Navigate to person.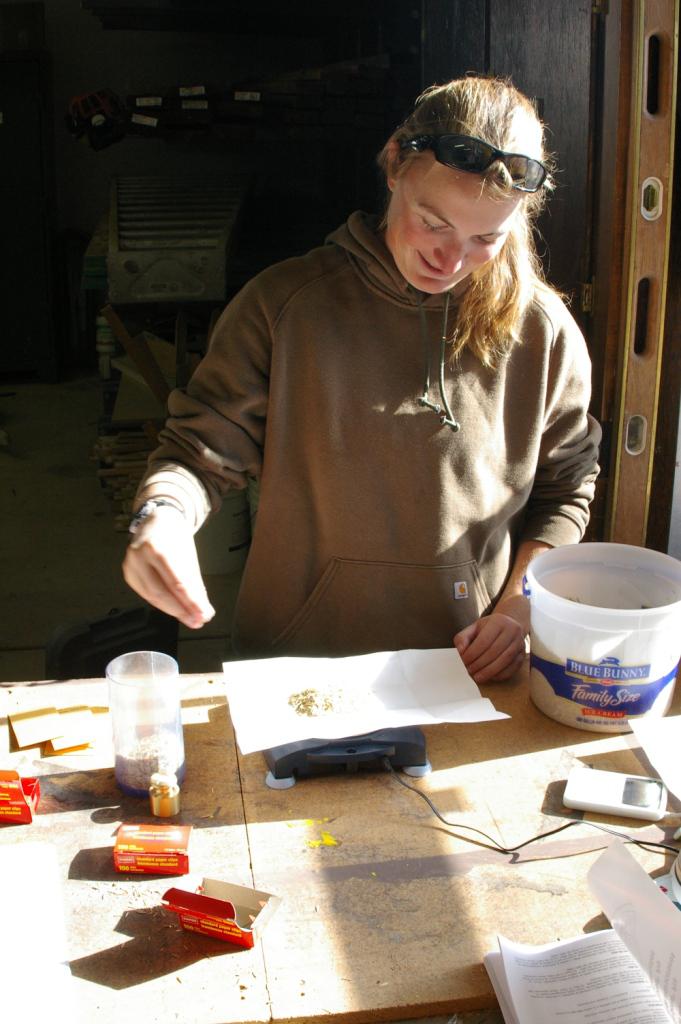
Navigation target: bbox=[118, 71, 604, 683].
